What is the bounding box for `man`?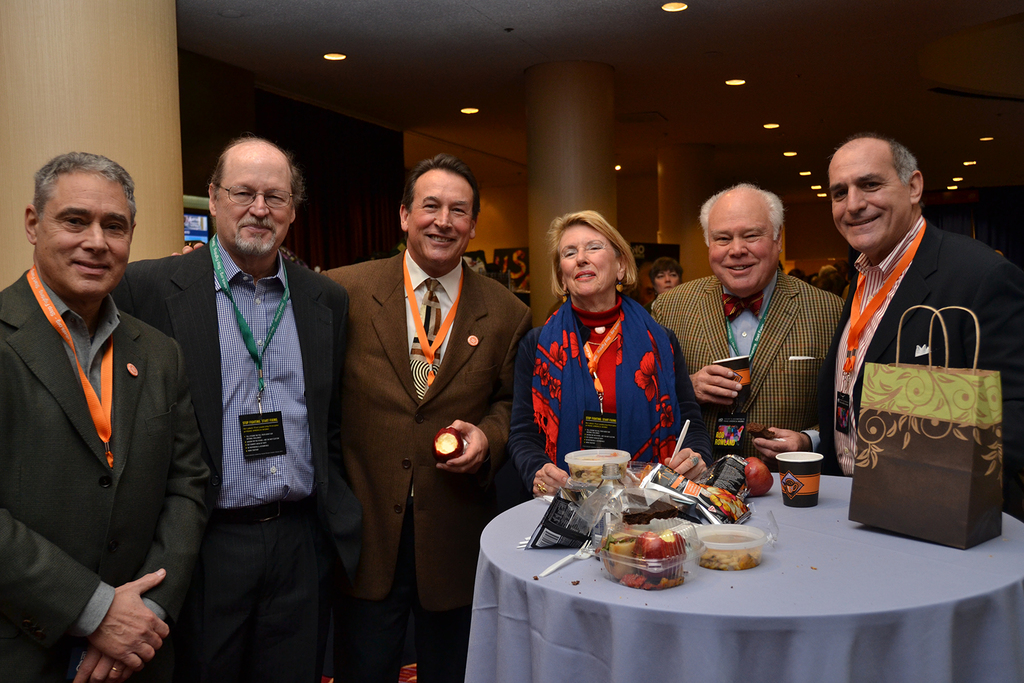
l=319, t=160, r=552, b=679.
